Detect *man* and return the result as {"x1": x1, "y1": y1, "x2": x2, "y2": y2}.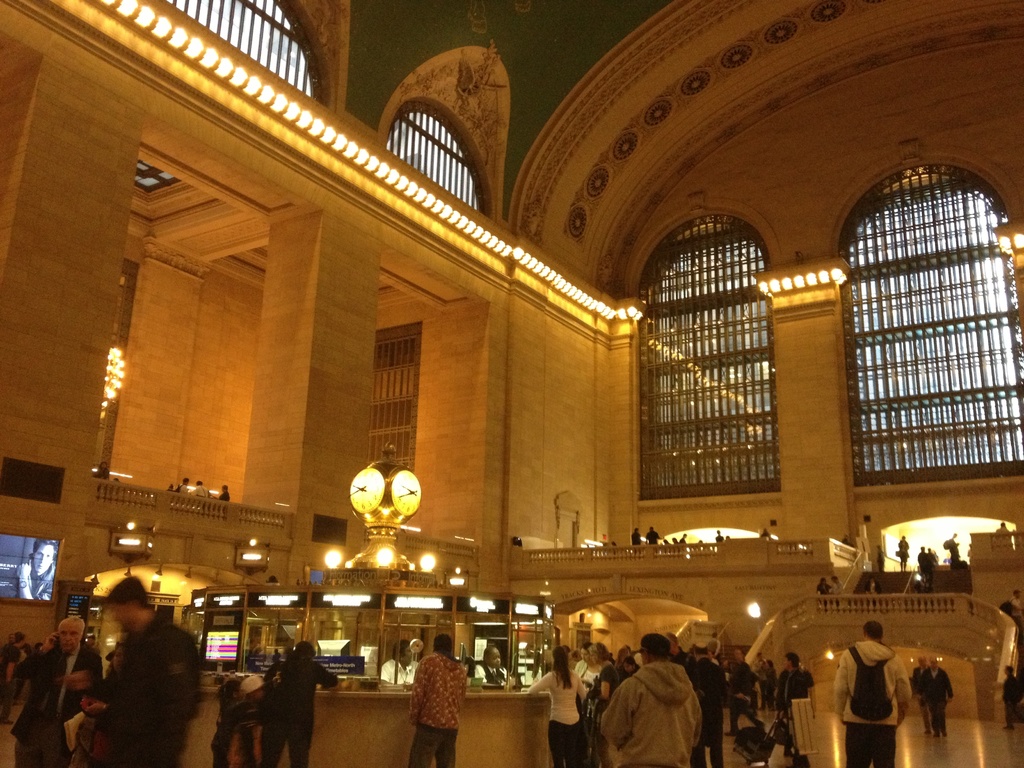
{"x1": 997, "y1": 520, "x2": 1007, "y2": 529}.
